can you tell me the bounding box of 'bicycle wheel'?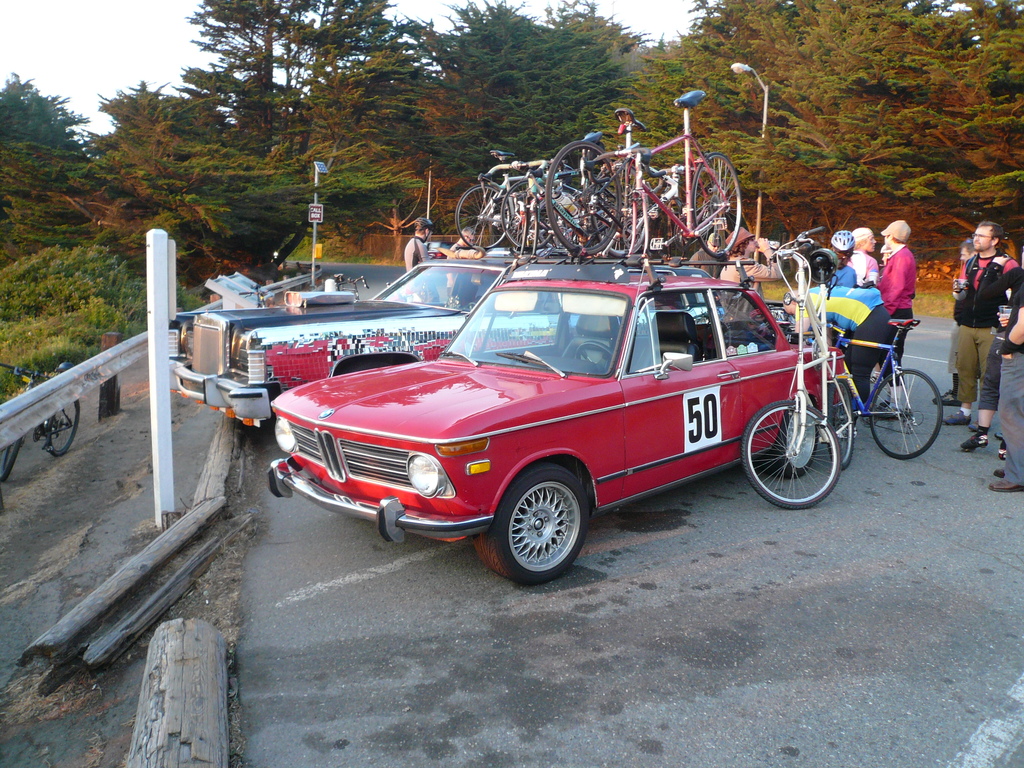
<box>739,396,838,506</box>.
